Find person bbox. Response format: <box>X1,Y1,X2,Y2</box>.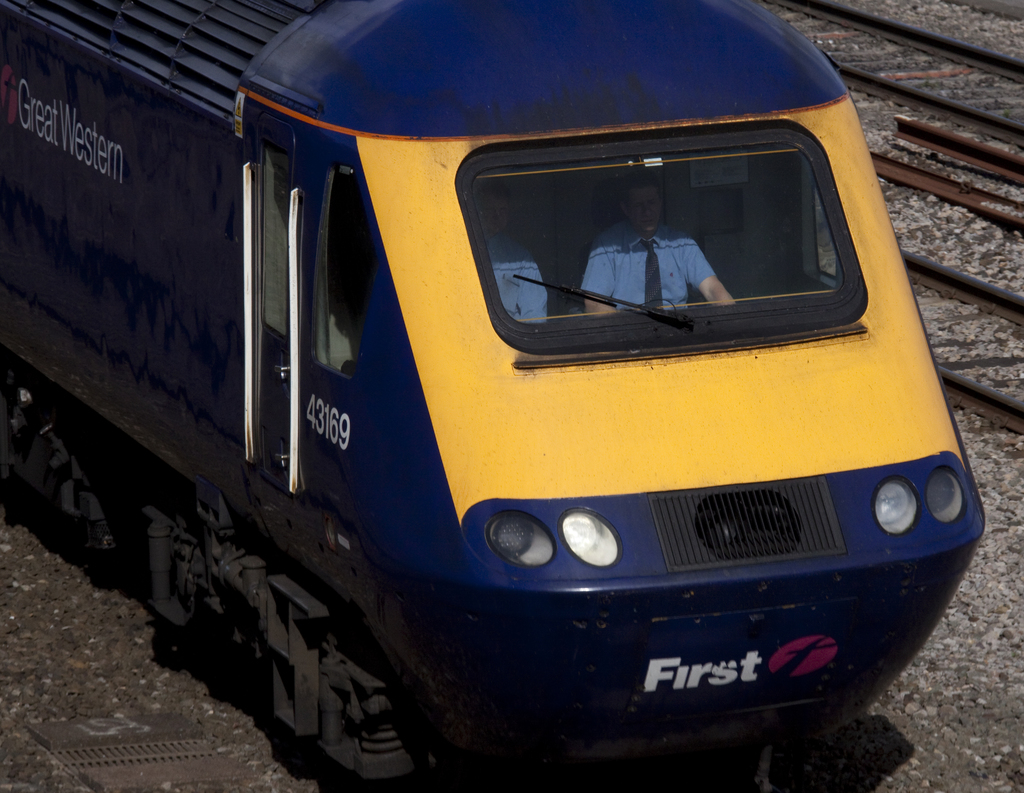
<box>479,184,549,323</box>.
